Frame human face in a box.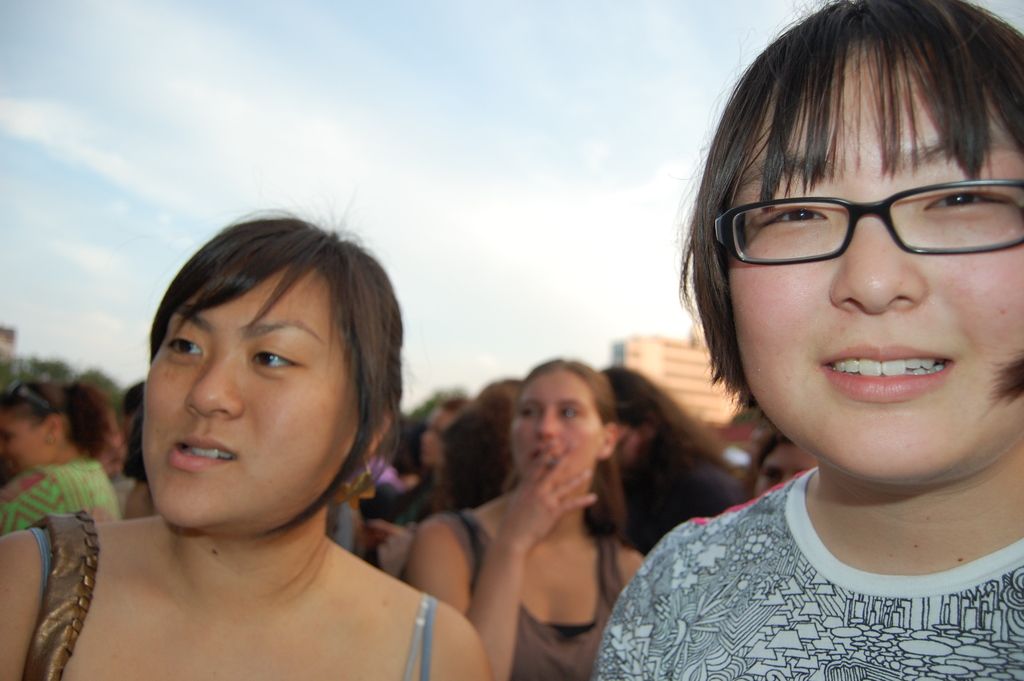
bbox=(141, 264, 356, 530).
